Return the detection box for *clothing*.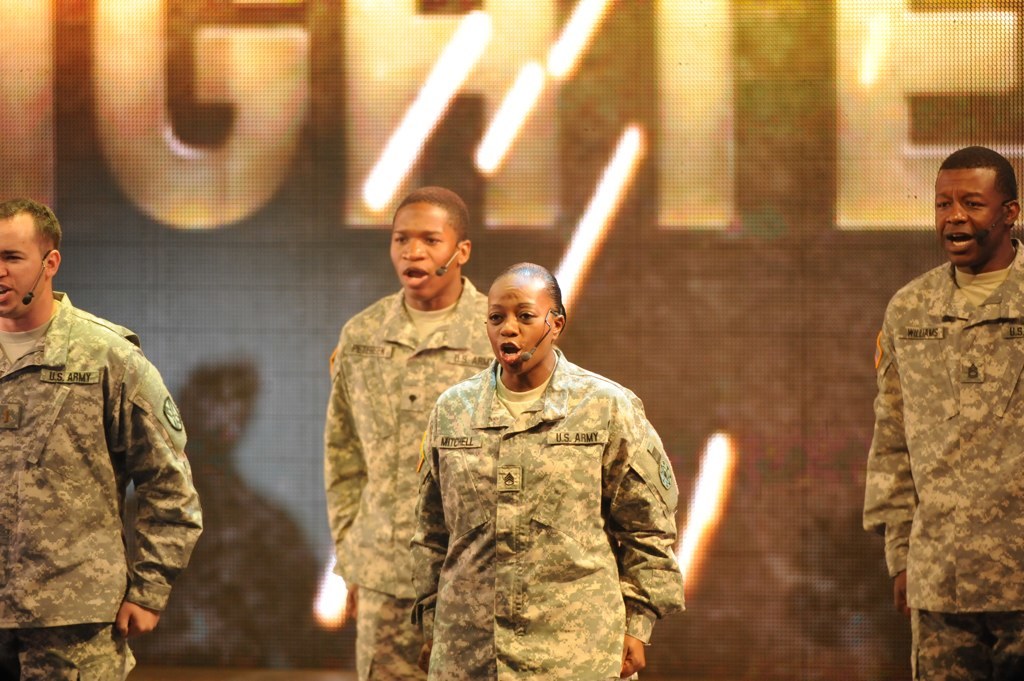
0,293,203,680.
